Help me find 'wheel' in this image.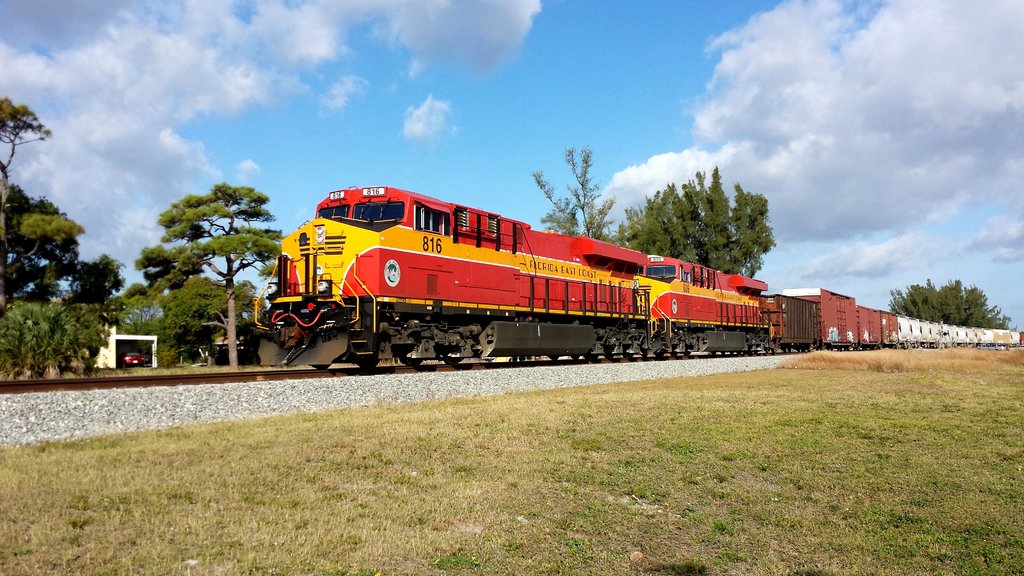
Found it: {"x1": 352, "y1": 356, "x2": 383, "y2": 374}.
